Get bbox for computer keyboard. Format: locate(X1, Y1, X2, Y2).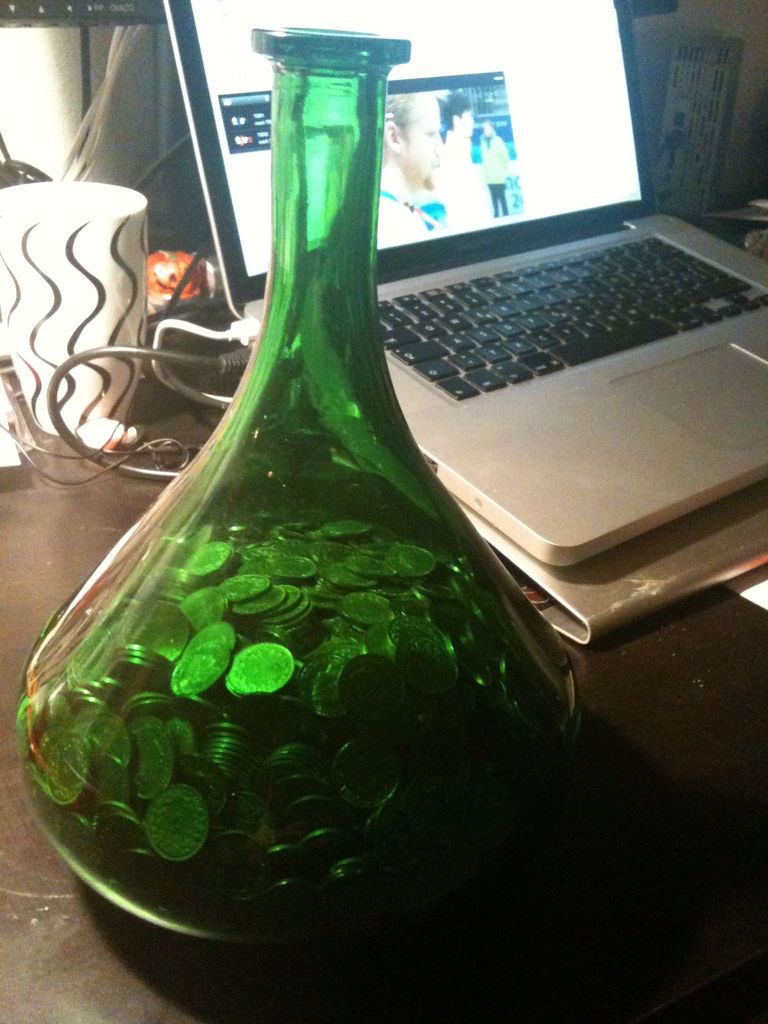
locate(374, 233, 767, 404).
